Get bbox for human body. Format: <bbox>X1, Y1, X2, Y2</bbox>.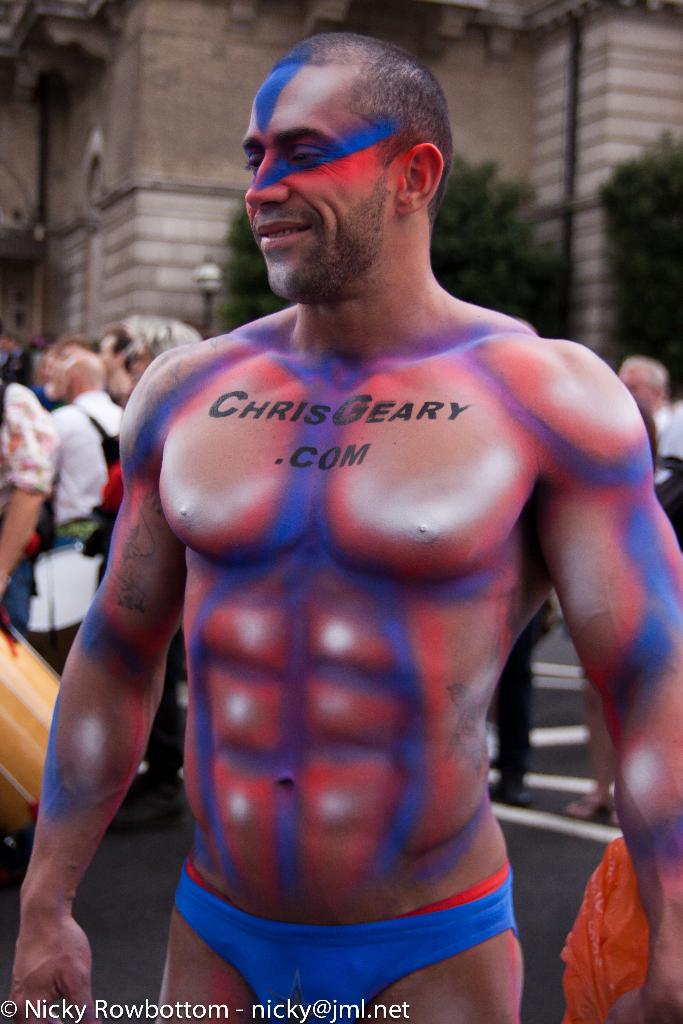
<bbox>496, 593, 548, 804</bbox>.
